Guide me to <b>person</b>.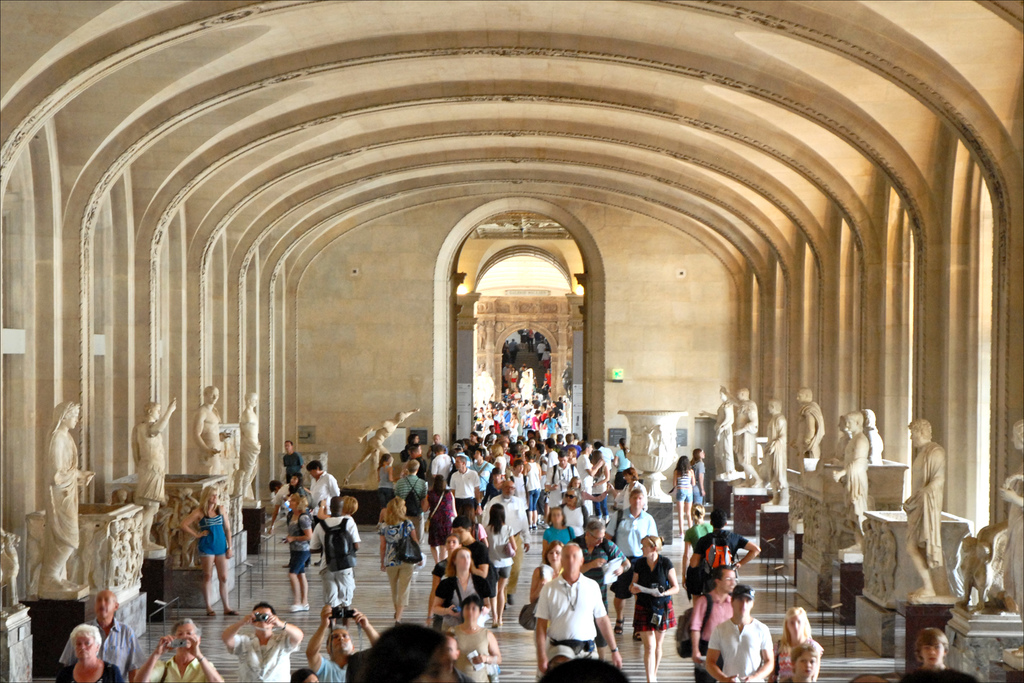
Guidance: (left=129, top=397, right=177, bottom=557).
